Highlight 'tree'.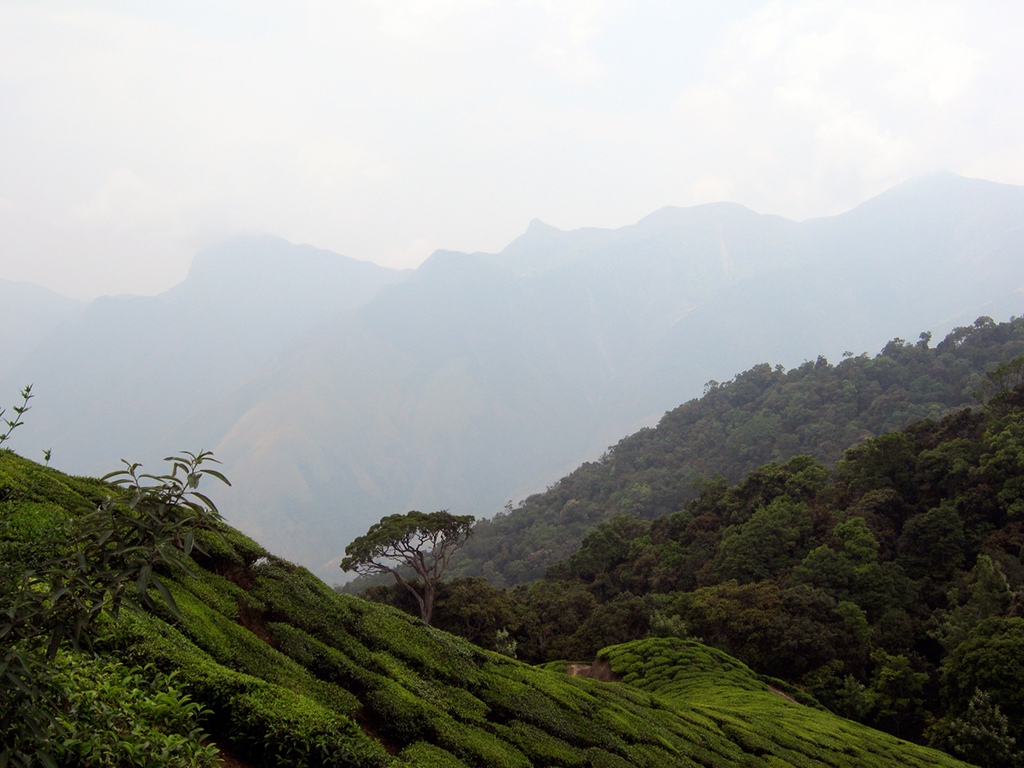
Highlighted region: detection(848, 435, 909, 486).
